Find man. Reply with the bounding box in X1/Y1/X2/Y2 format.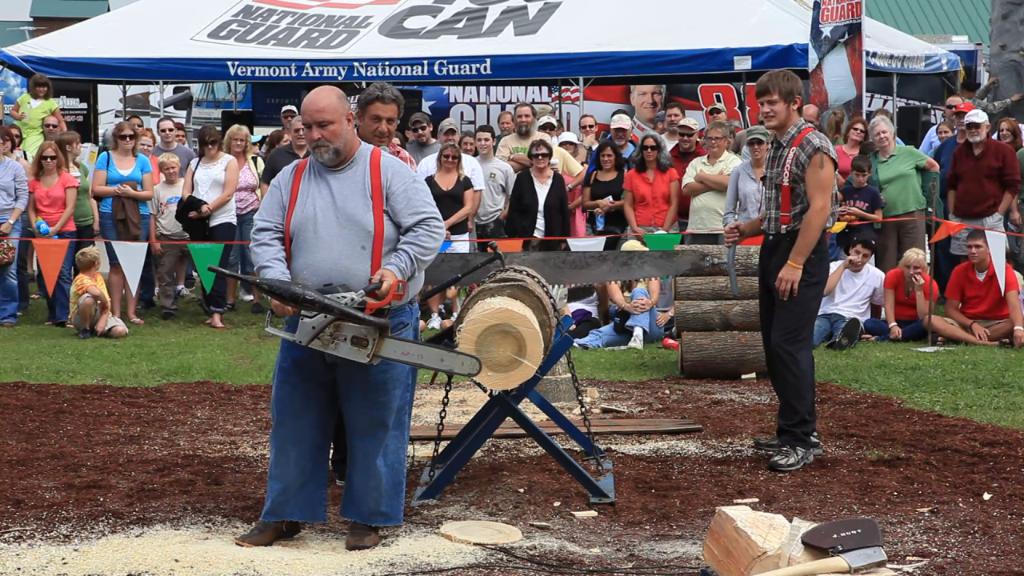
230/87/443/553.
